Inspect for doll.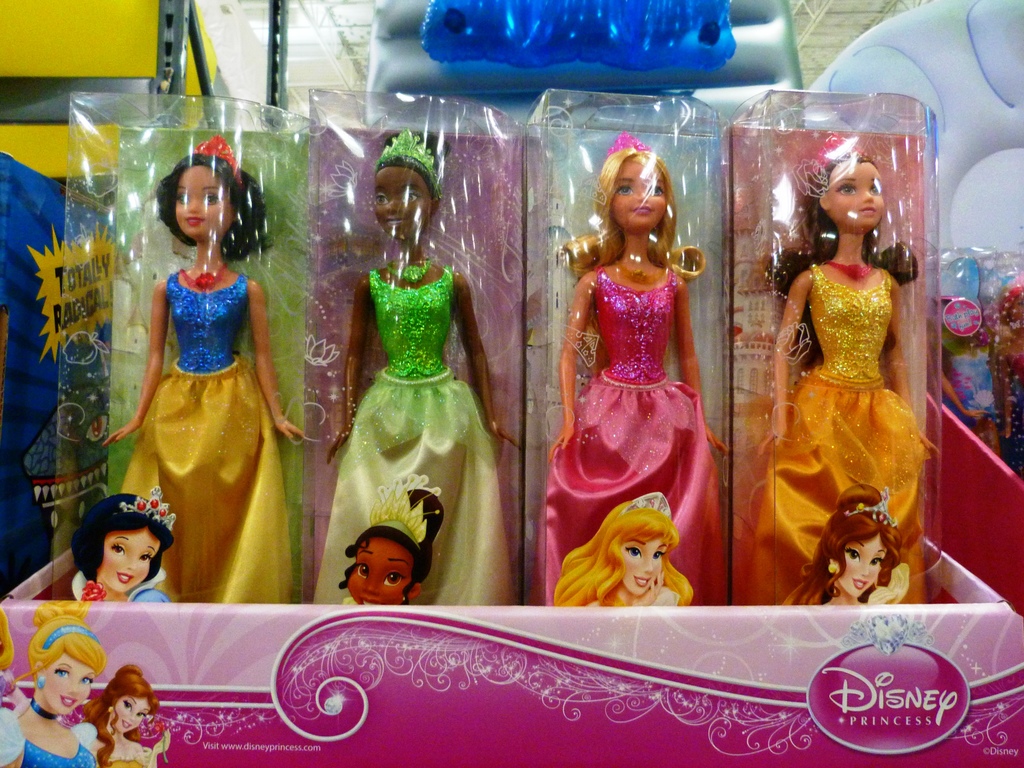
Inspection: crop(10, 613, 93, 767).
